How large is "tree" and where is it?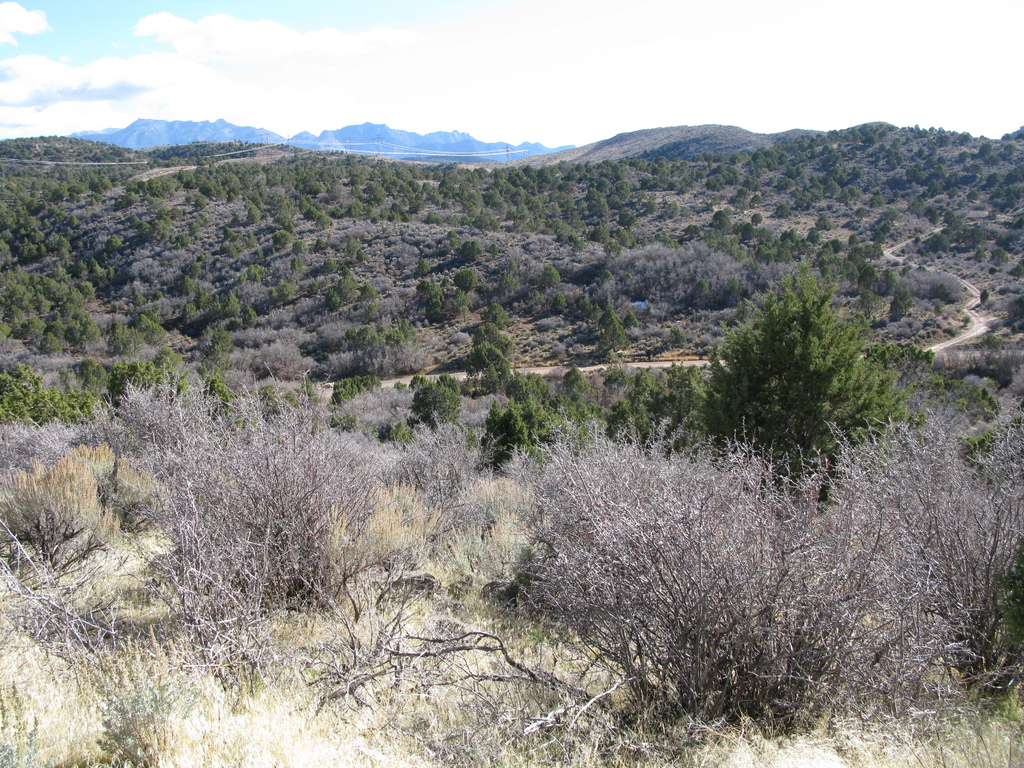
Bounding box: 822,179,844,196.
